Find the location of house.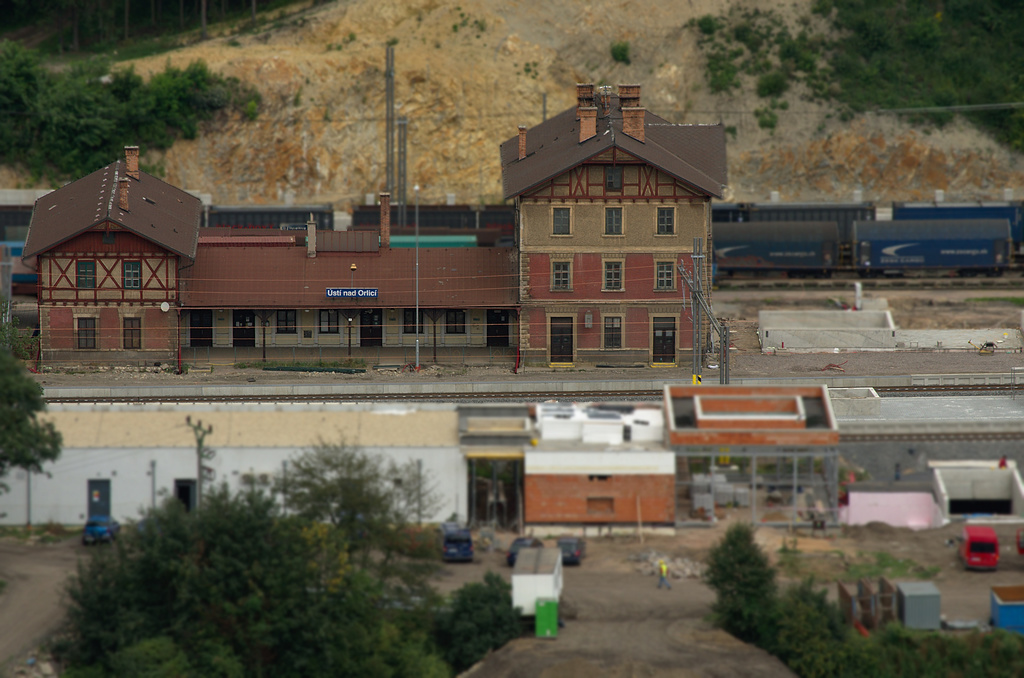
Location: BBox(499, 73, 721, 370).
